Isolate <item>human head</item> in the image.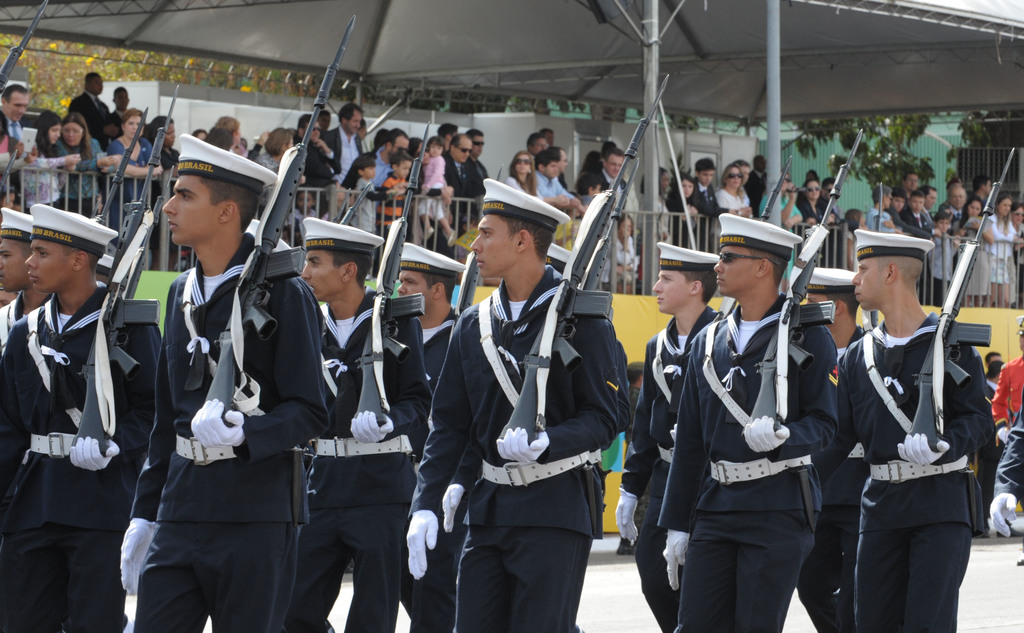
Isolated region: 711, 232, 786, 298.
